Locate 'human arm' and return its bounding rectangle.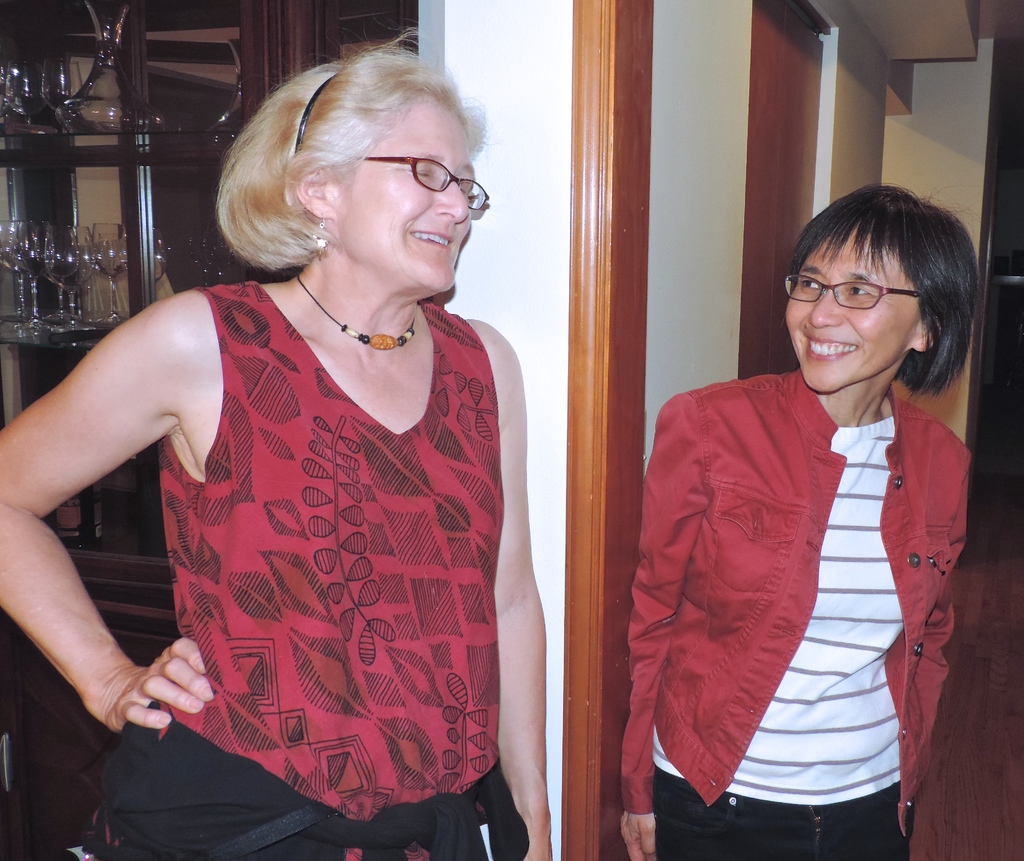
{"x1": 485, "y1": 314, "x2": 554, "y2": 860}.
